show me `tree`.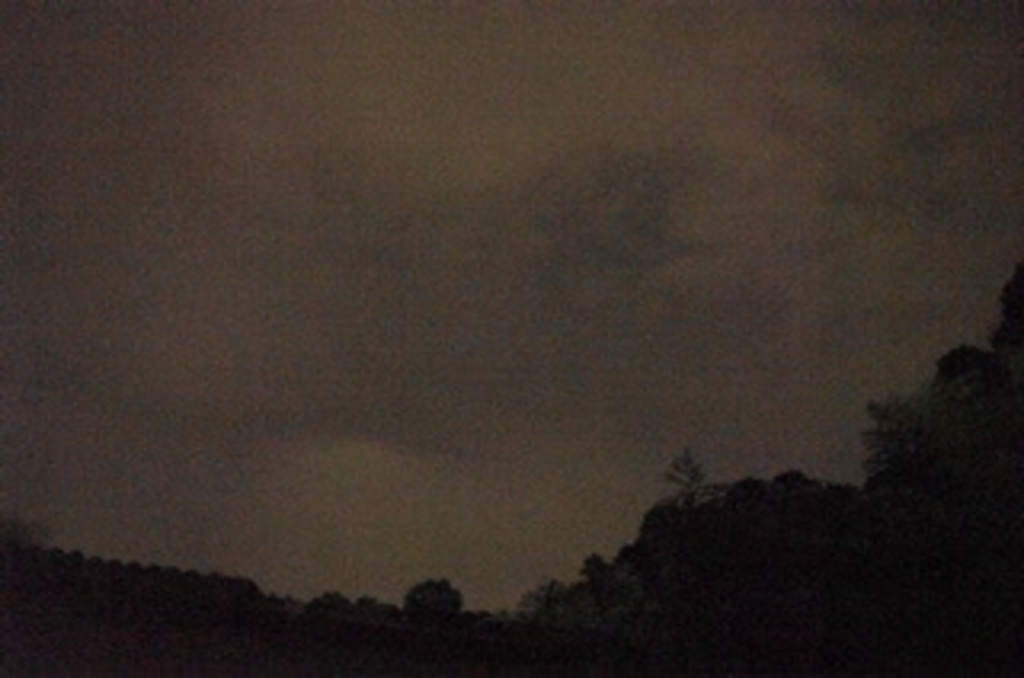
`tree` is here: bbox(650, 445, 720, 518).
